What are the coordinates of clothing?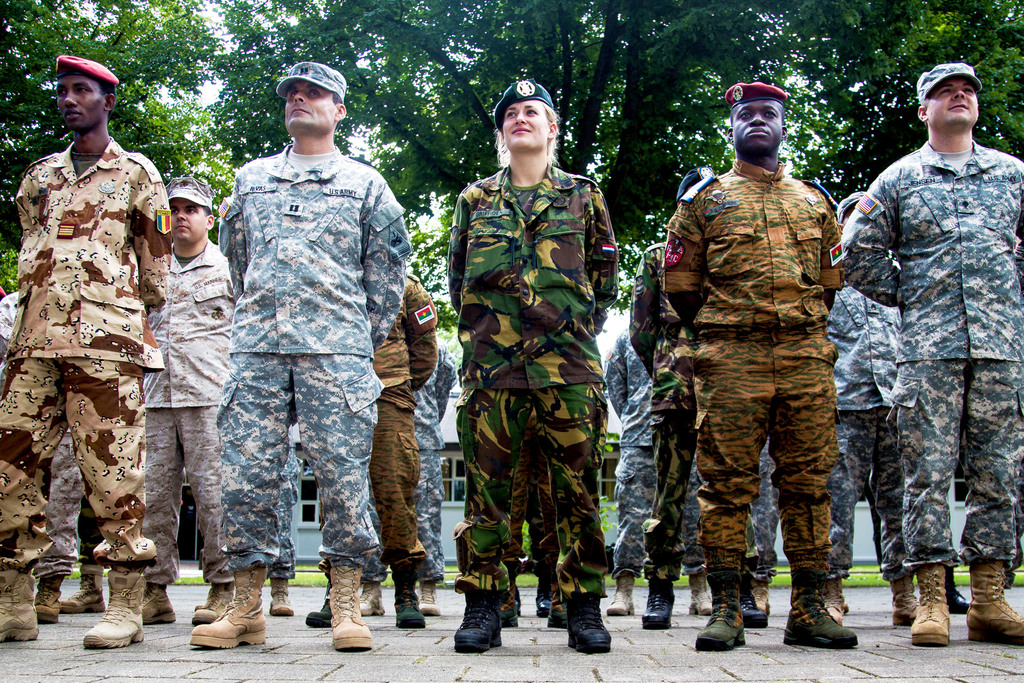
652, 149, 853, 617.
